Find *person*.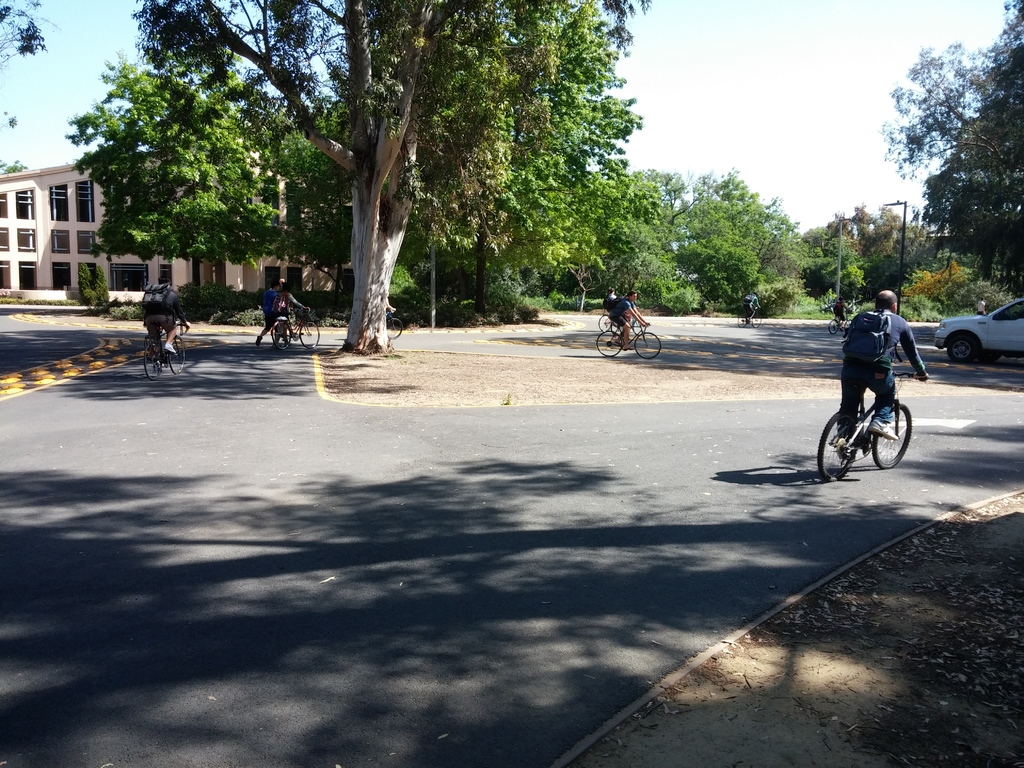
(974, 296, 991, 318).
